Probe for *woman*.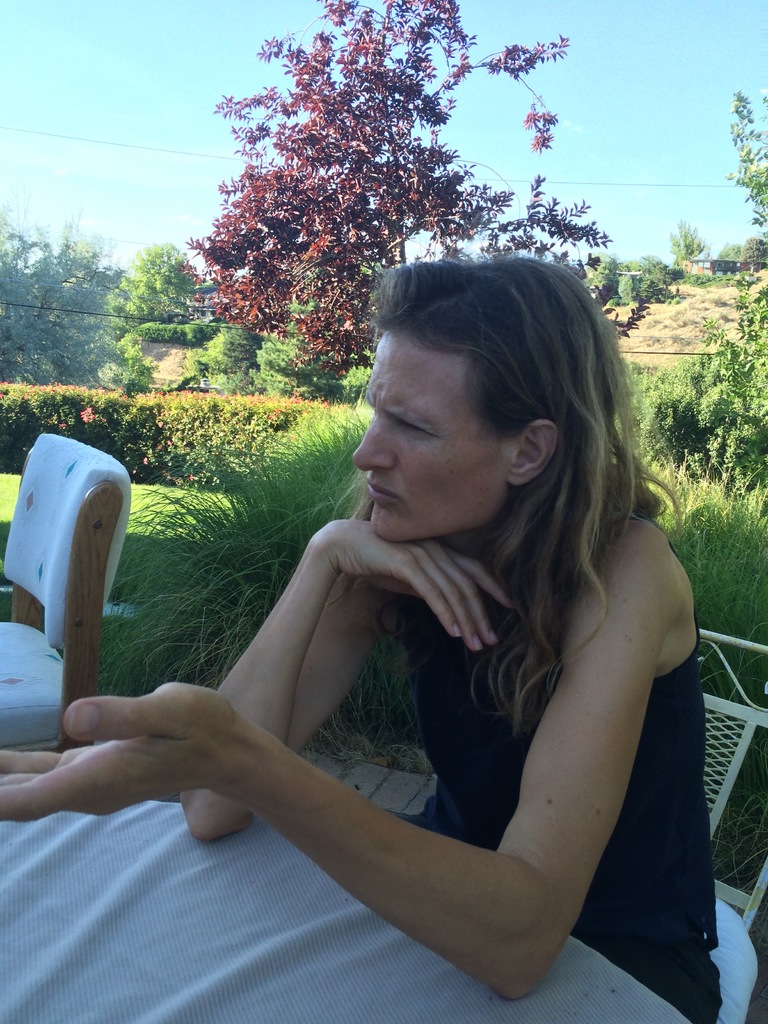
Probe result: 75/237/737/1009.
